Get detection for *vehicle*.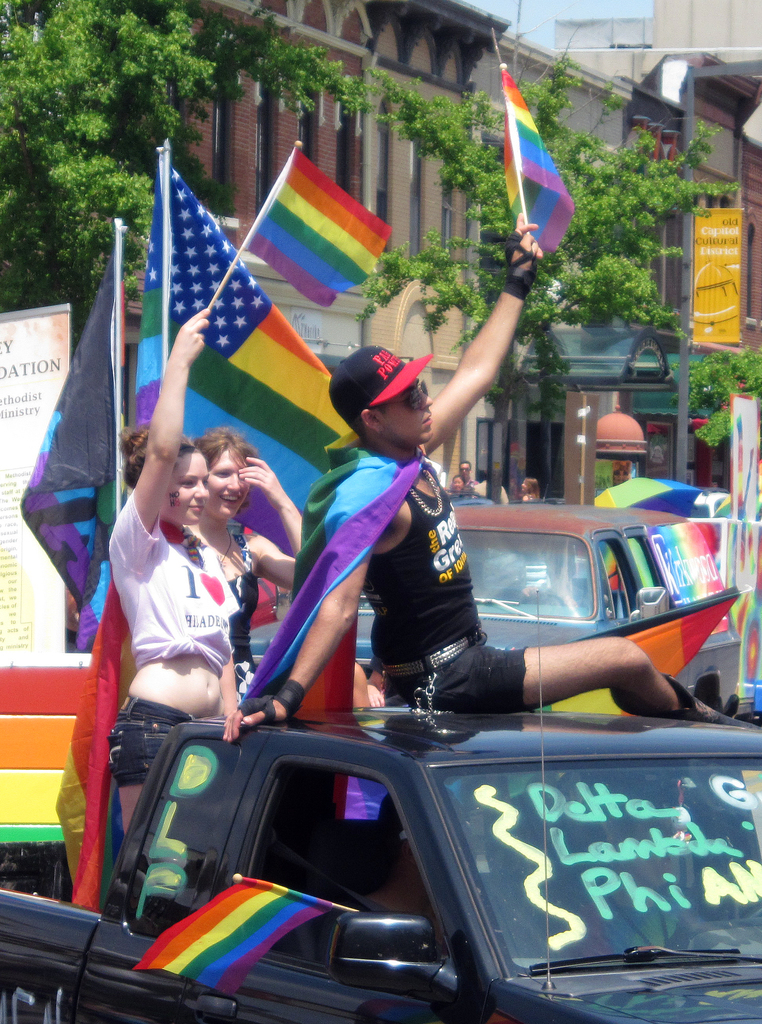
Detection: bbox=(45, 667, 690, 989).
